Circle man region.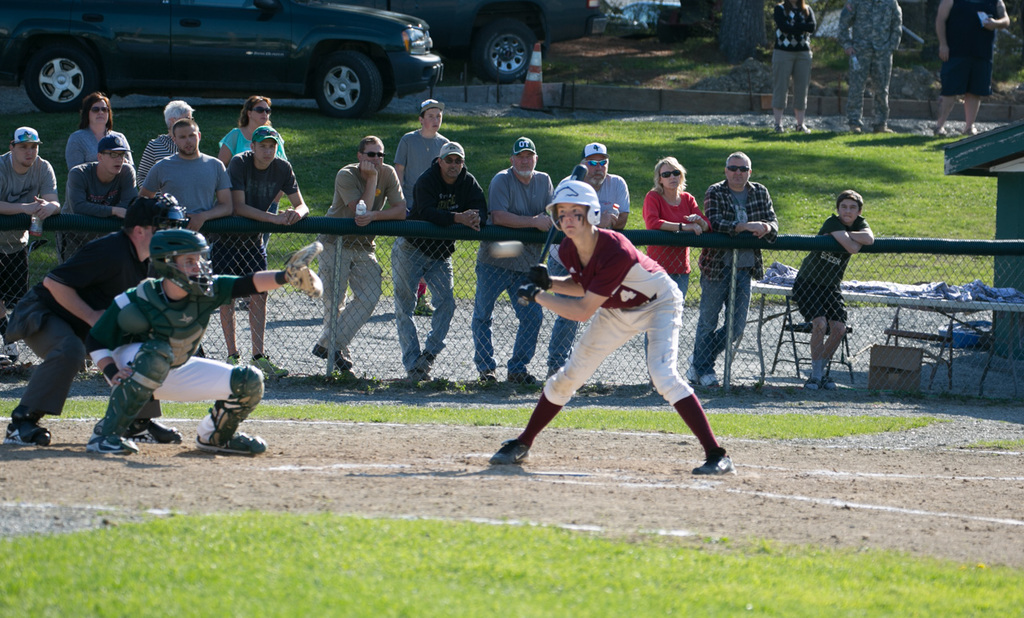
Region: 0:124:61:343.
